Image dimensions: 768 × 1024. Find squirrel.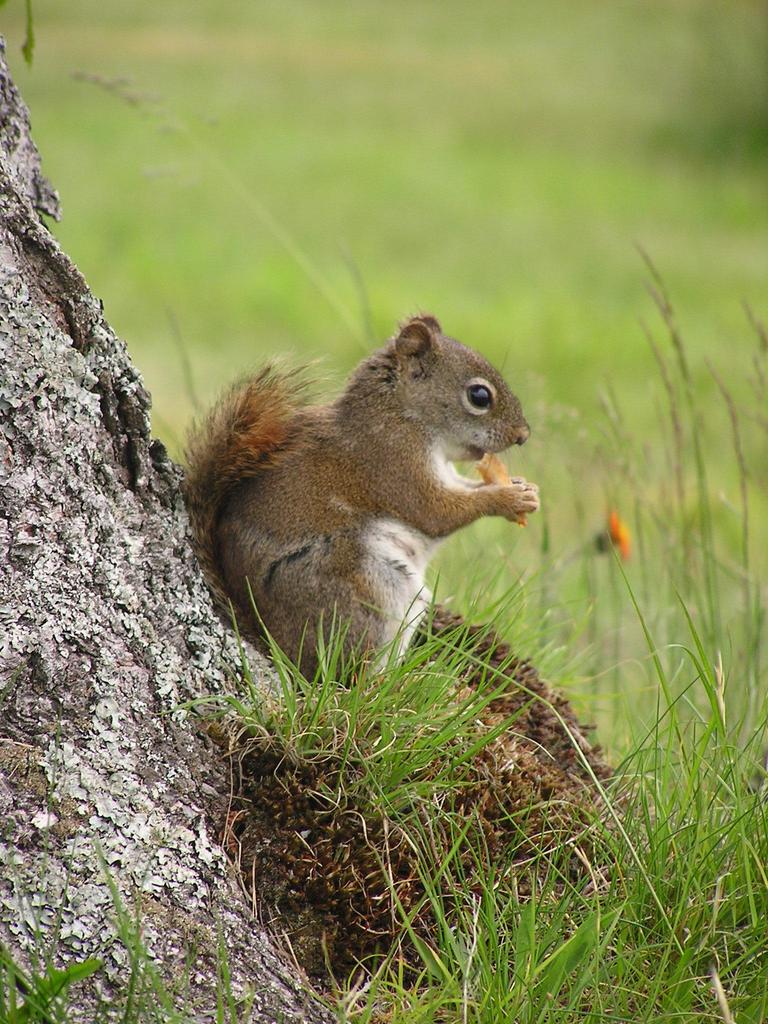
bbox(165, 303, 555, 696).
